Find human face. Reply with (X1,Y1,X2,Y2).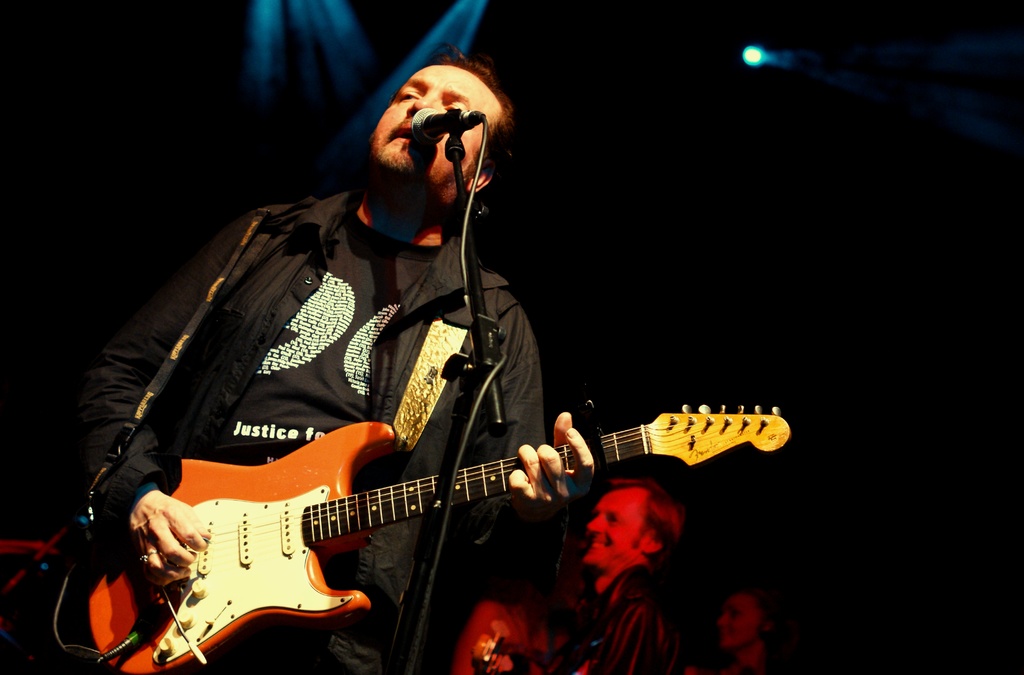
(717,590,759,651).
